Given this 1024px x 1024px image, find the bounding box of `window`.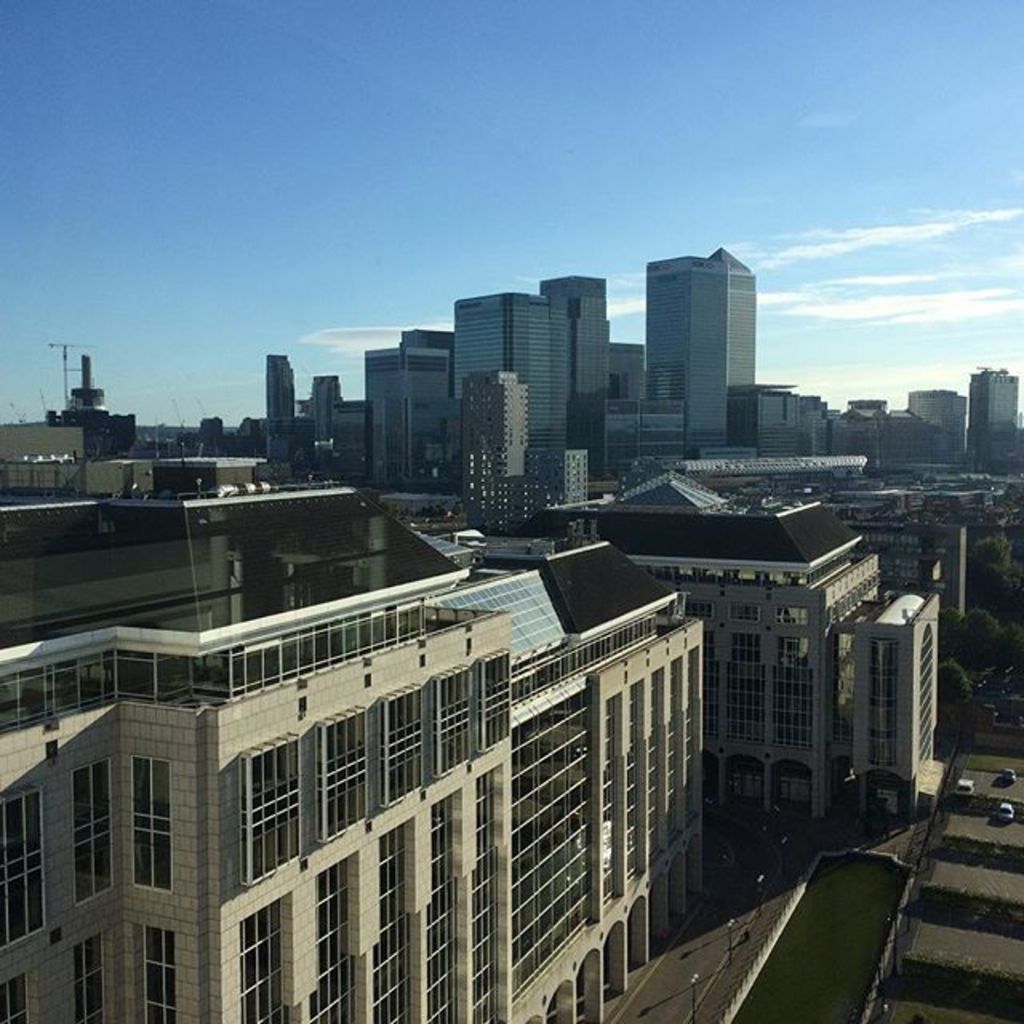
bbox=(0, 784, 51, 950).
